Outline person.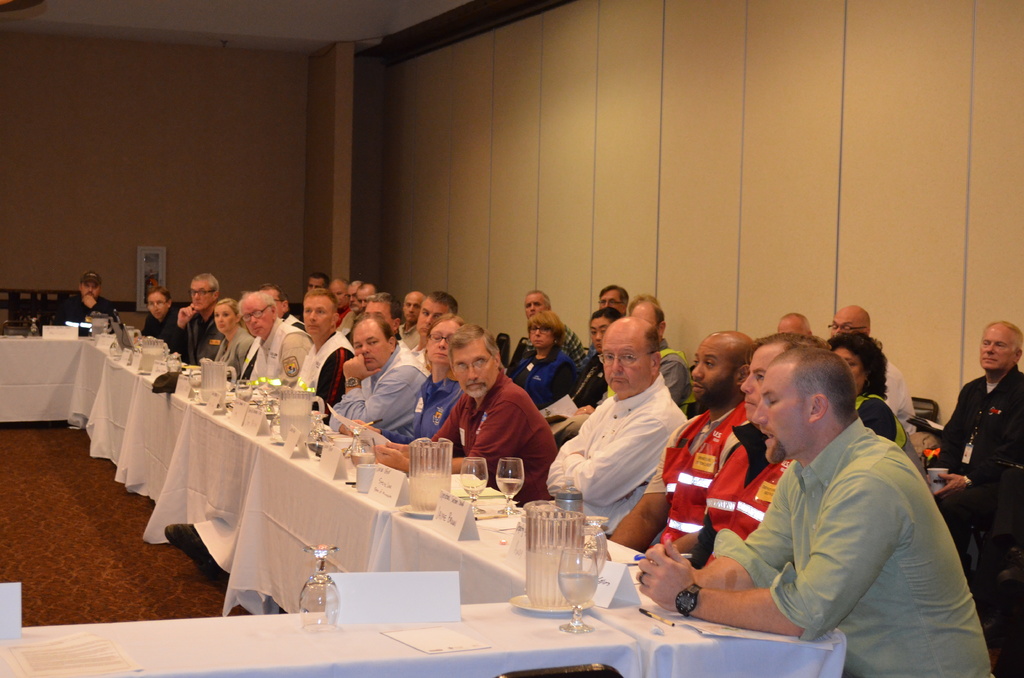
Outline: 369:322:557:512.
